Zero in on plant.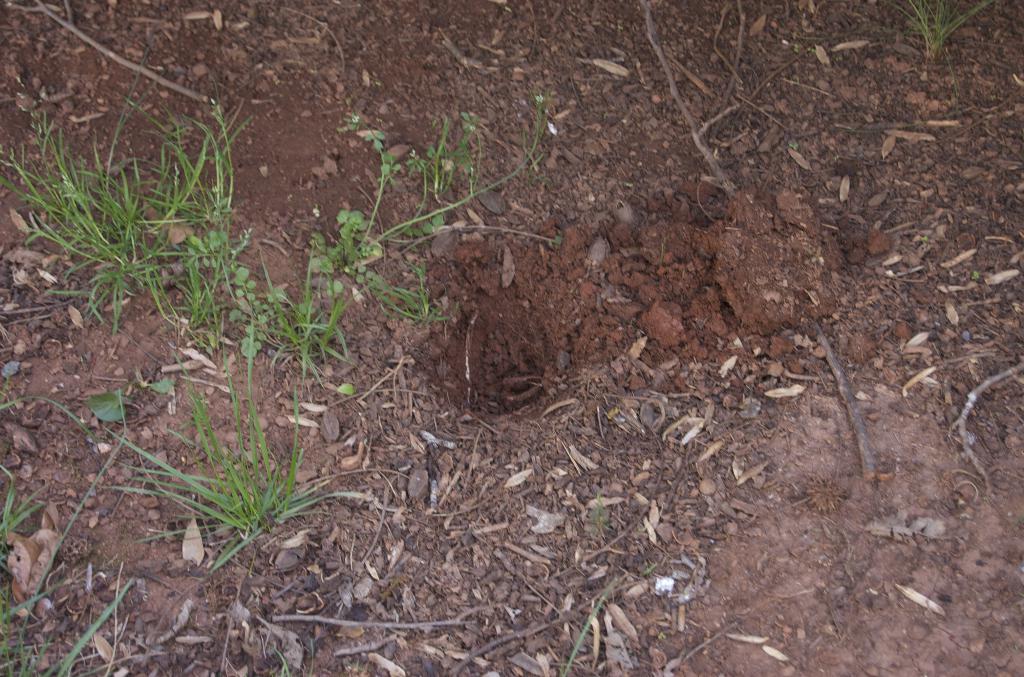
Zeroed in: box=[424, 109, 502, 223].
